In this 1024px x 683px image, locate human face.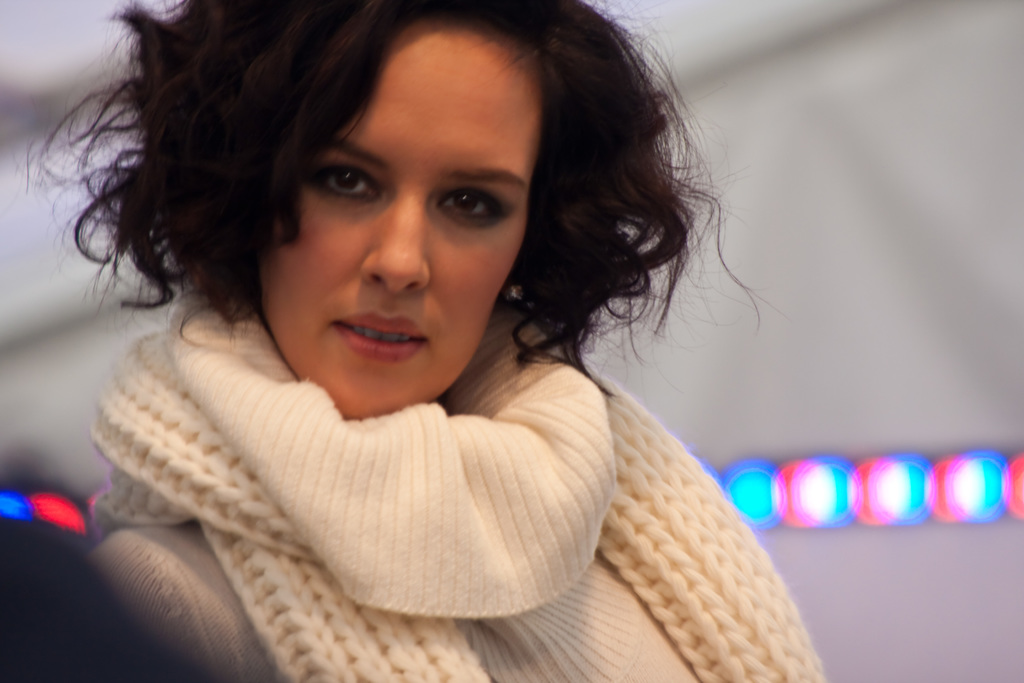
Bounding box: left=252, top=20, right=546, bottom=420.
